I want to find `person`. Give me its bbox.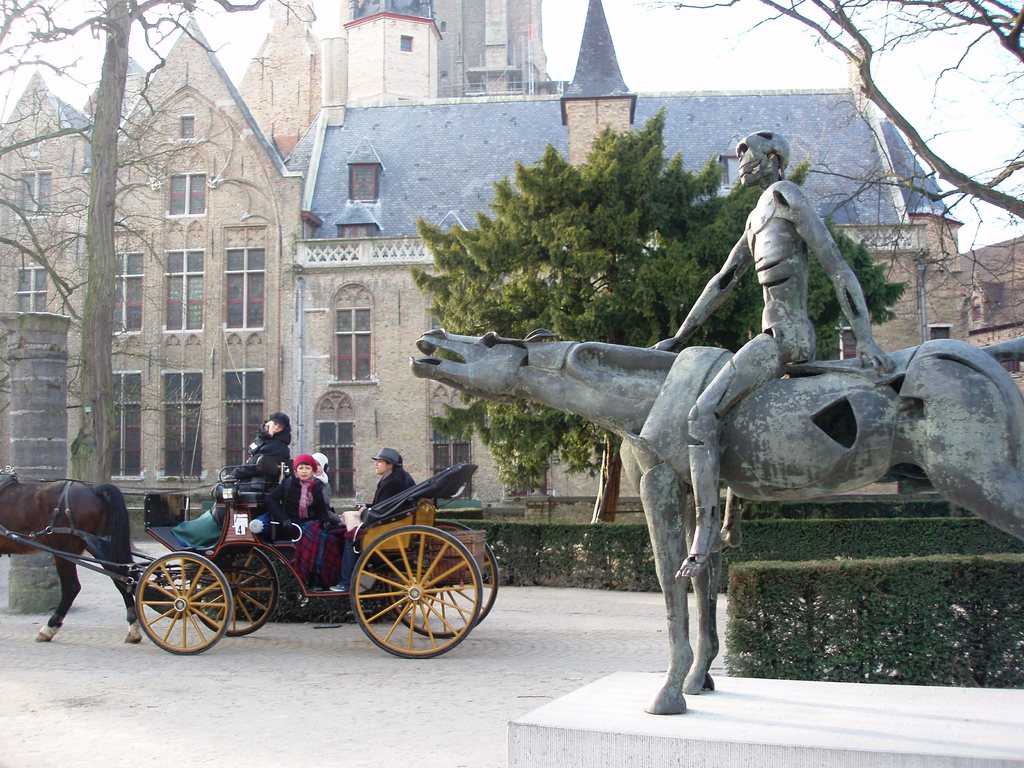
detection(267, 454, 344, 593).
